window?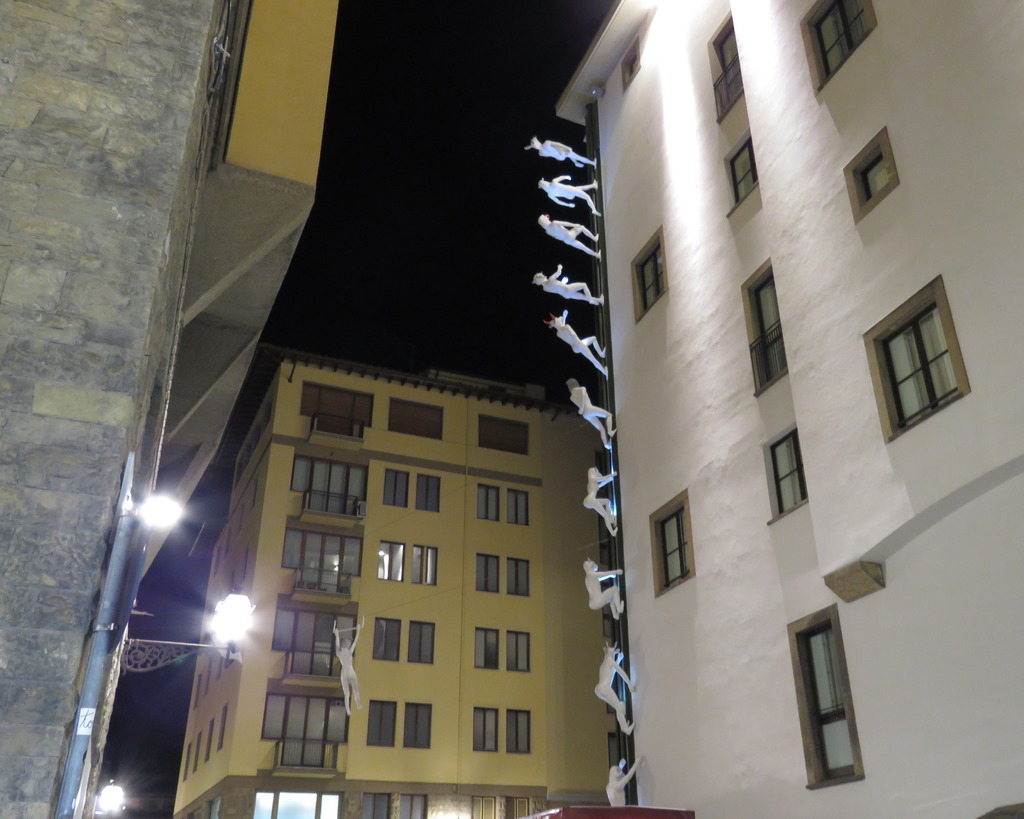
<region>694, 12, 745, 118</region>
